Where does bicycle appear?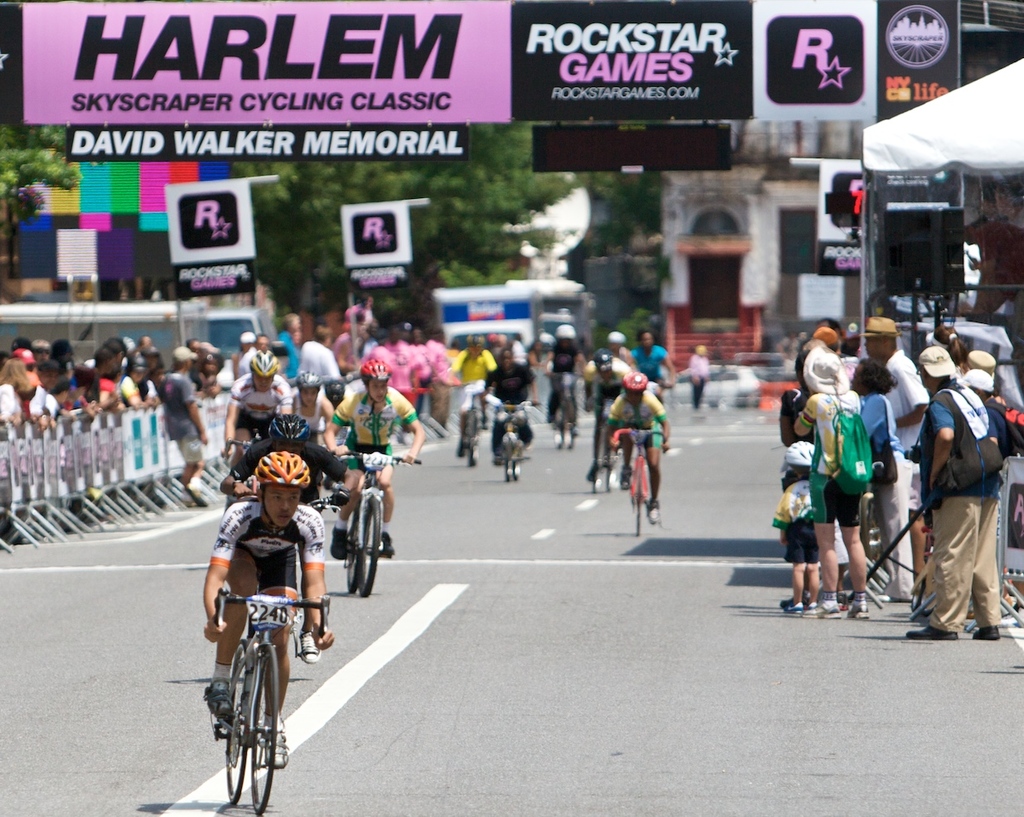
Appears at 457/385/485/466.
